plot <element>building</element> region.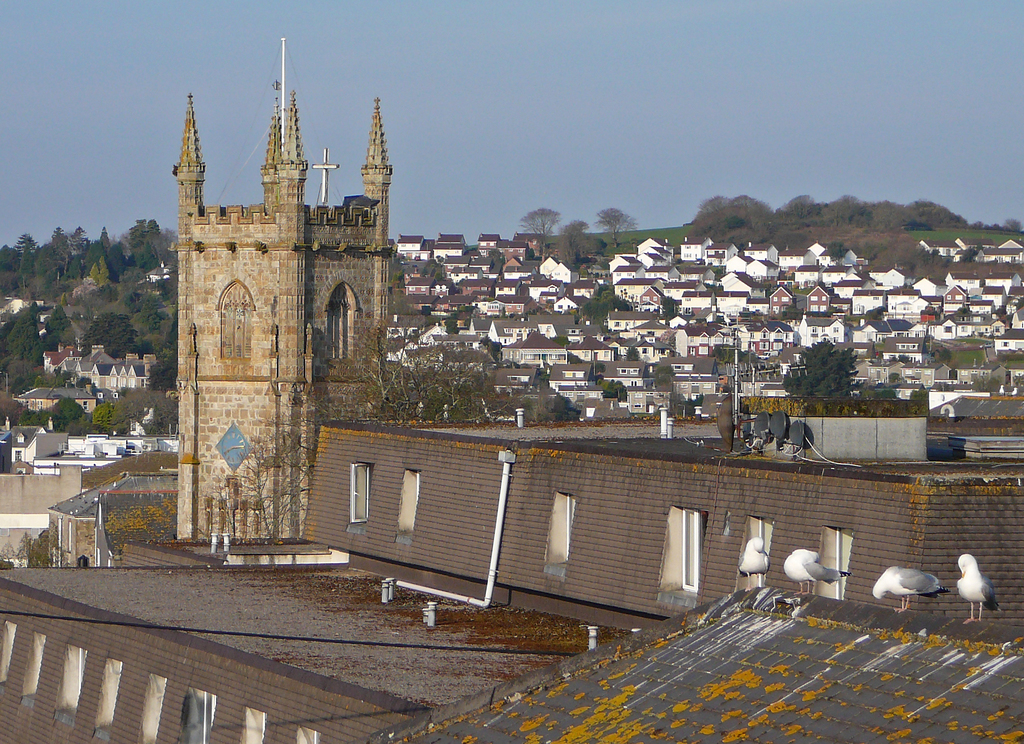
Plotted at <box>1,417,1023,743</box>.
